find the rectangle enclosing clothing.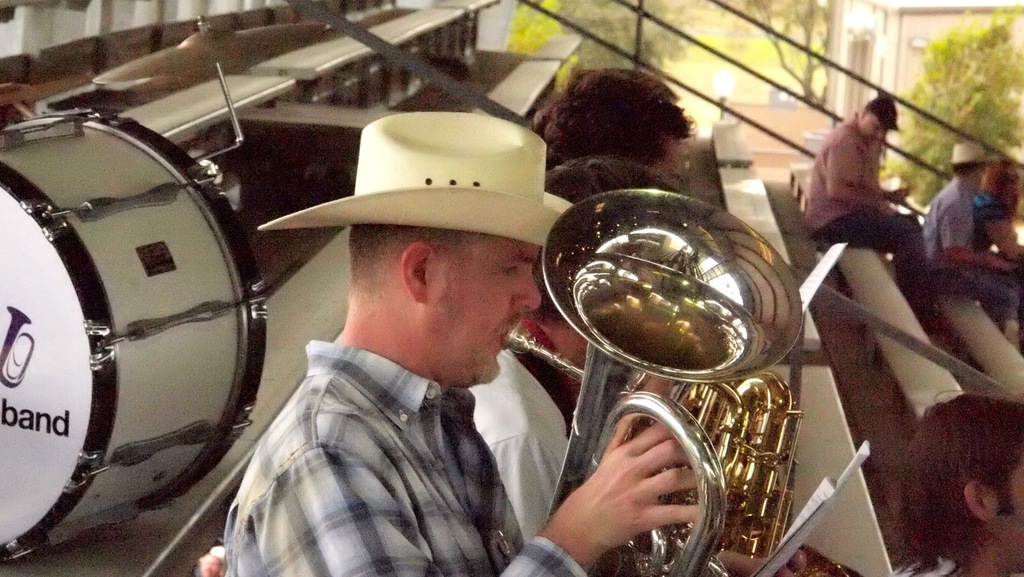
212,337,591,576.
